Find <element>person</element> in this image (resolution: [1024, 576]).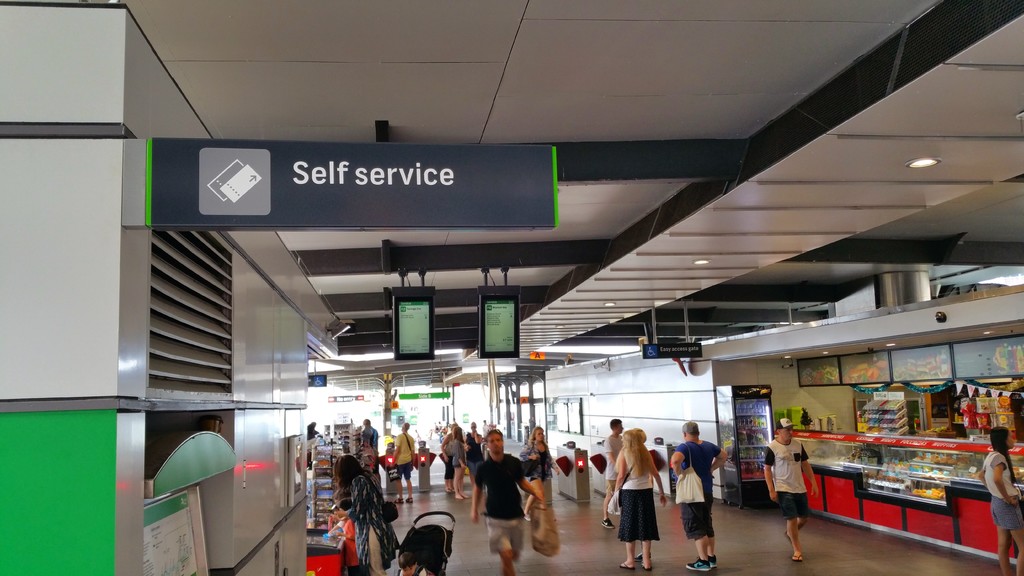
region(467, 422, 483, 489).
